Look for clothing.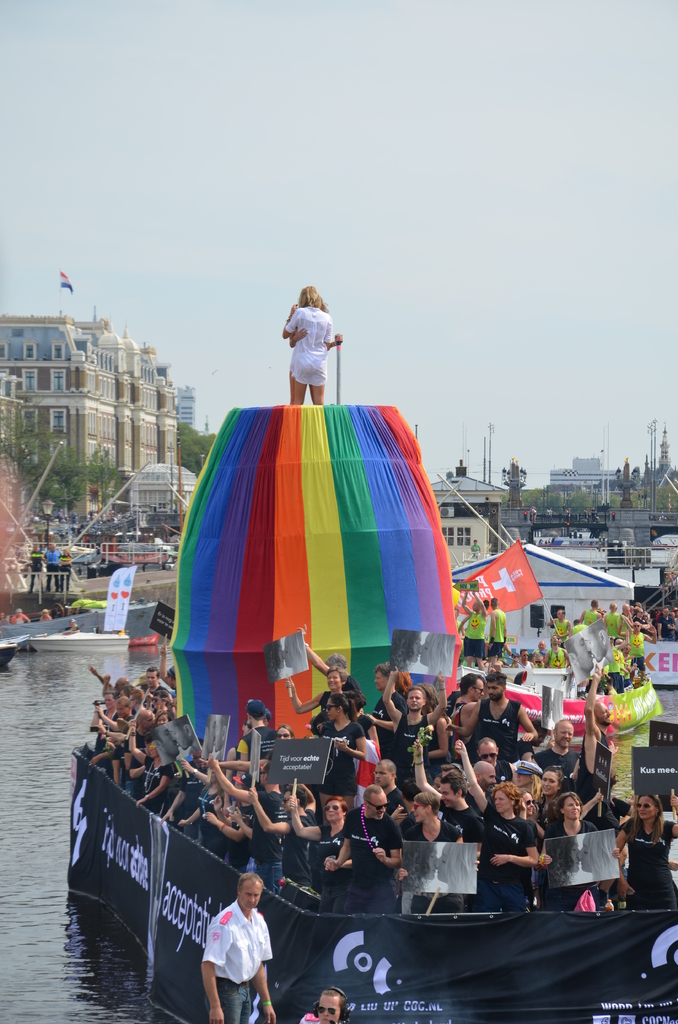
Found: [282,303,332,383].
